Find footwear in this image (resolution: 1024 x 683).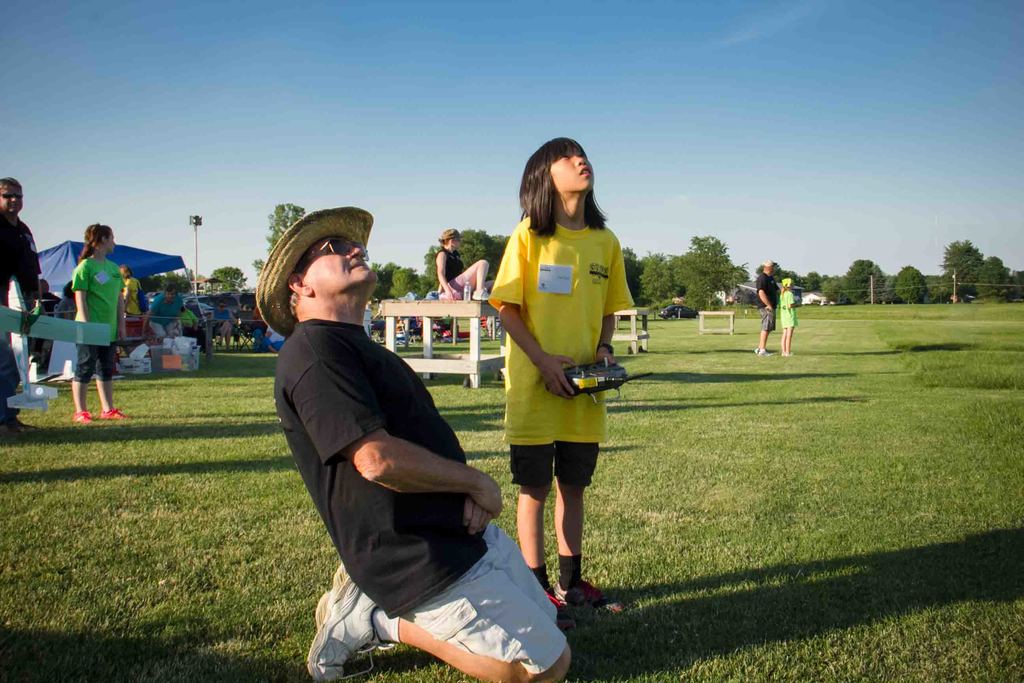
(left=778, top=352, right=792, bottom=356).
